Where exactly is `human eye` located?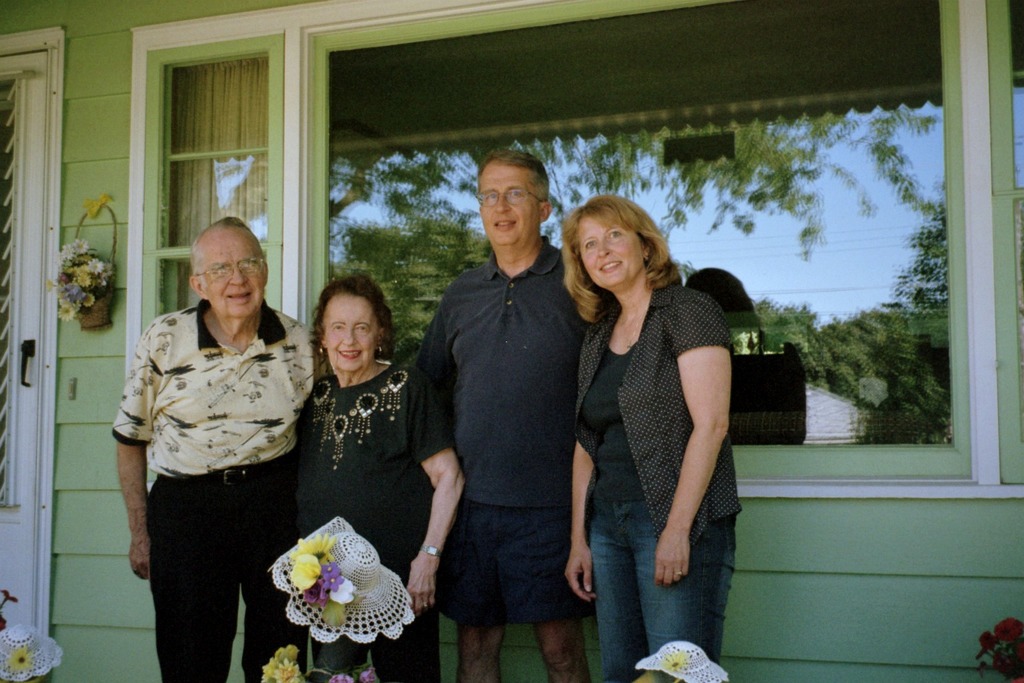
Its bounding box is pyautogui.locateOnScreen(506, 187, 523, 200).
